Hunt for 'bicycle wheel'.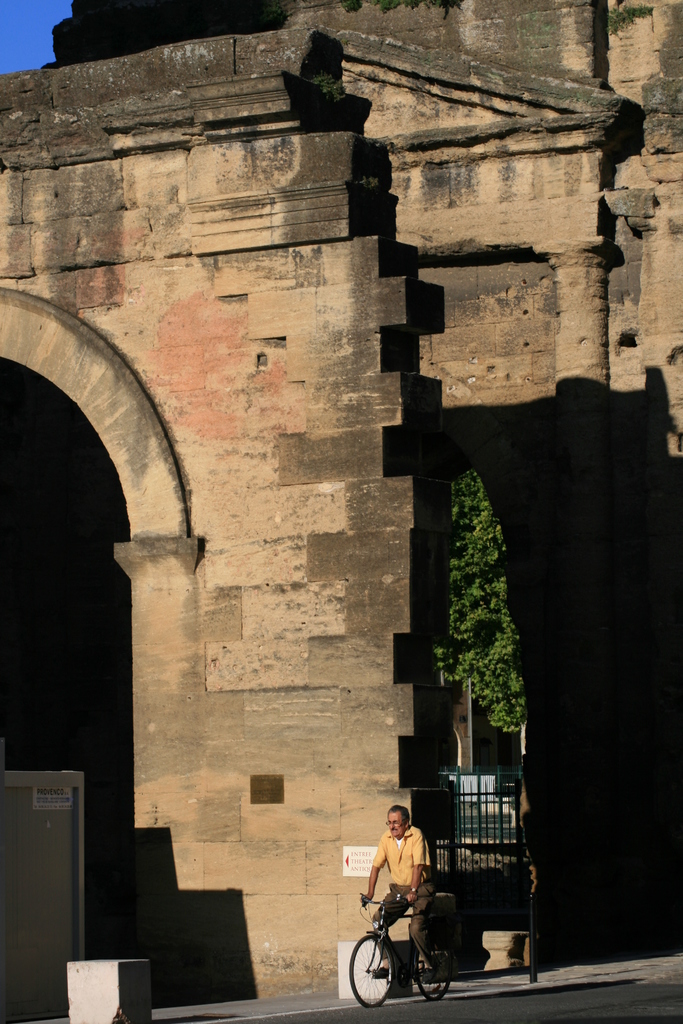
Hunted down at detection(411, 935, 457, 1005).
